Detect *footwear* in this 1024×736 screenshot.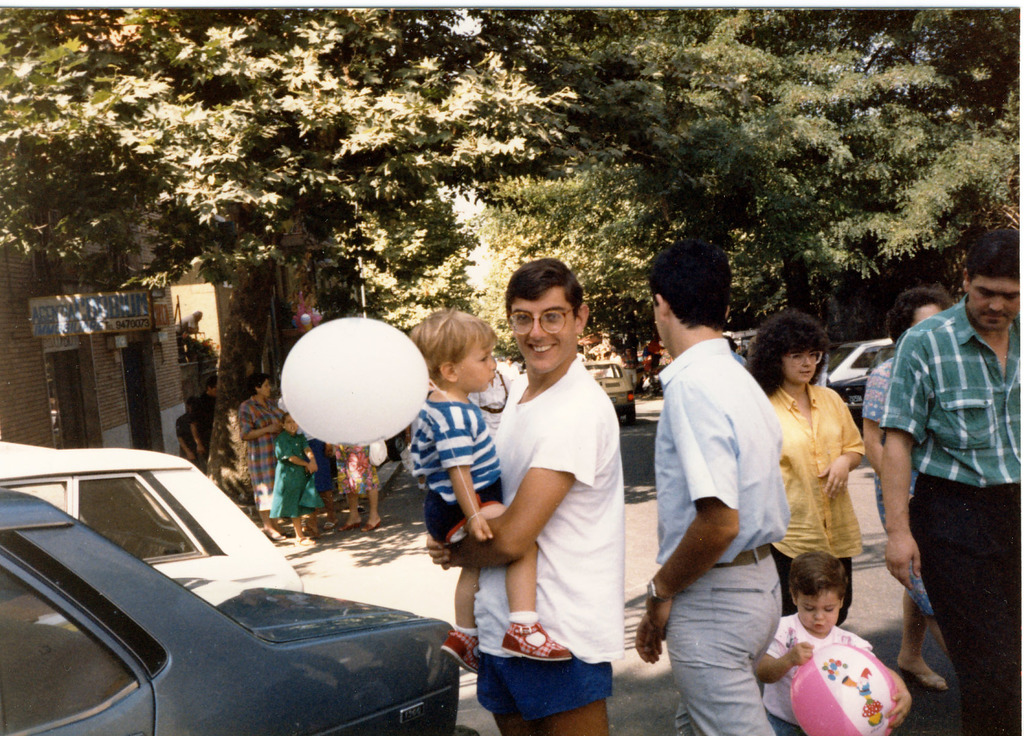
Detection: select_region(494, 620, 571, 663).
